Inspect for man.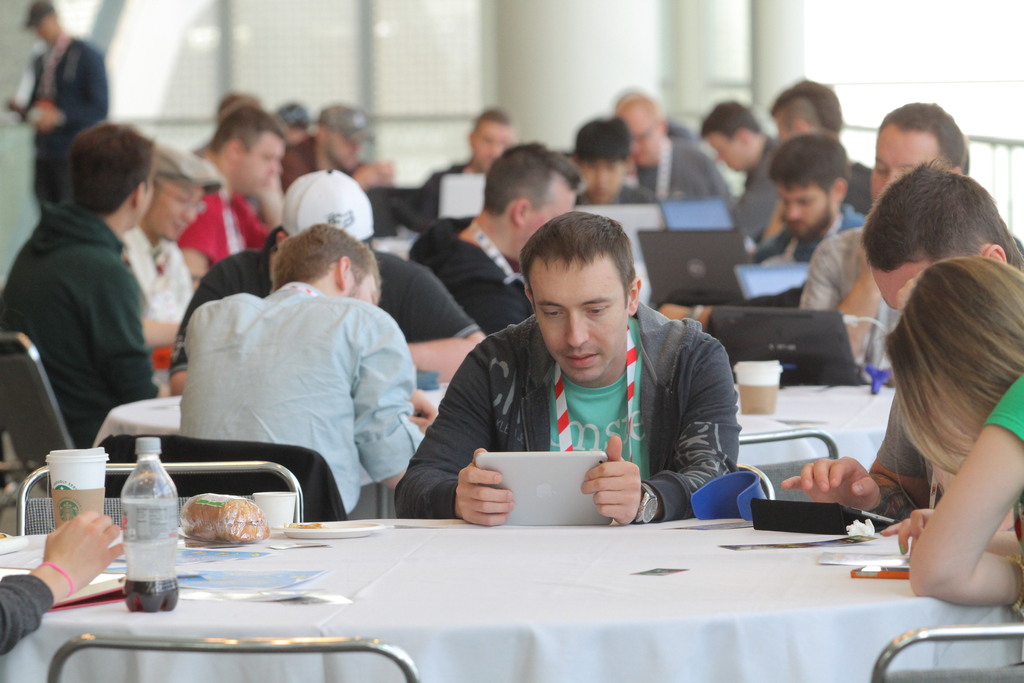
Inspection: 408/210/771/532.
